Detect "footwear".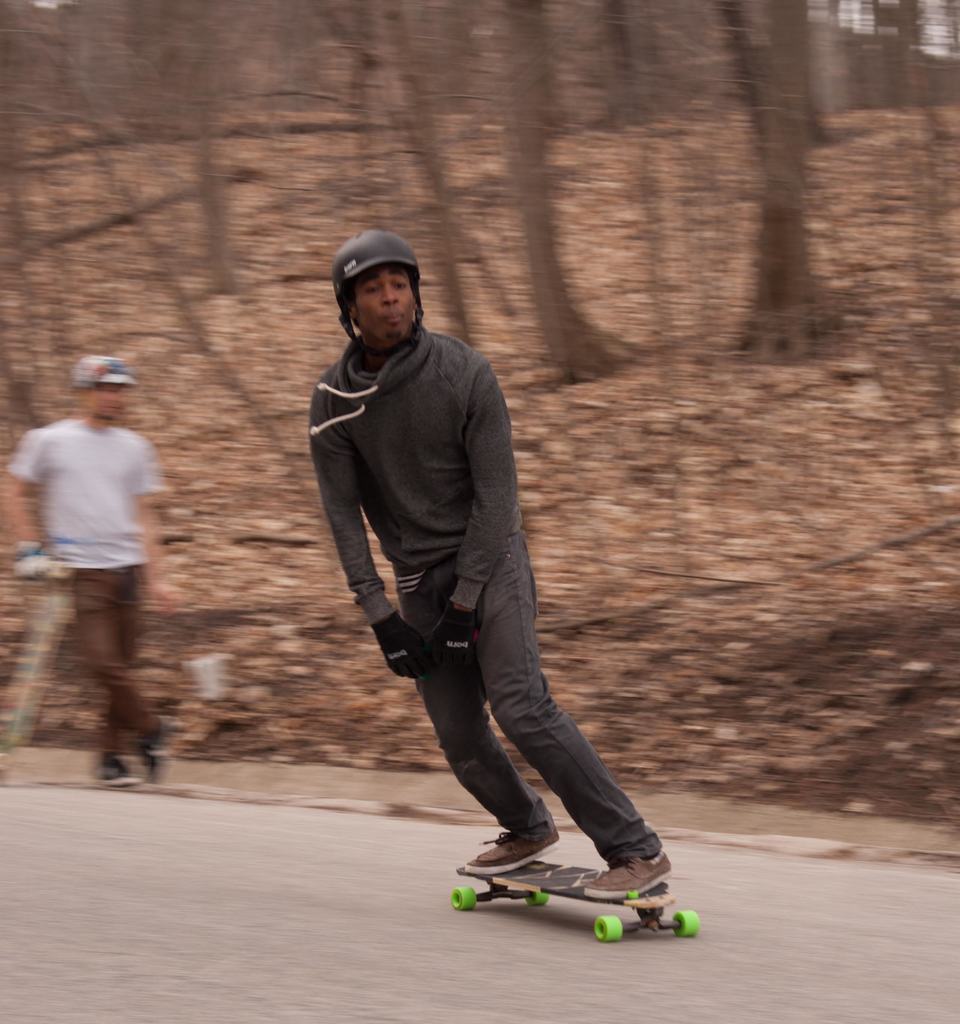
Detected at {"x1": 94, "y1": 745, "x2": 133, "y2": 784}.
